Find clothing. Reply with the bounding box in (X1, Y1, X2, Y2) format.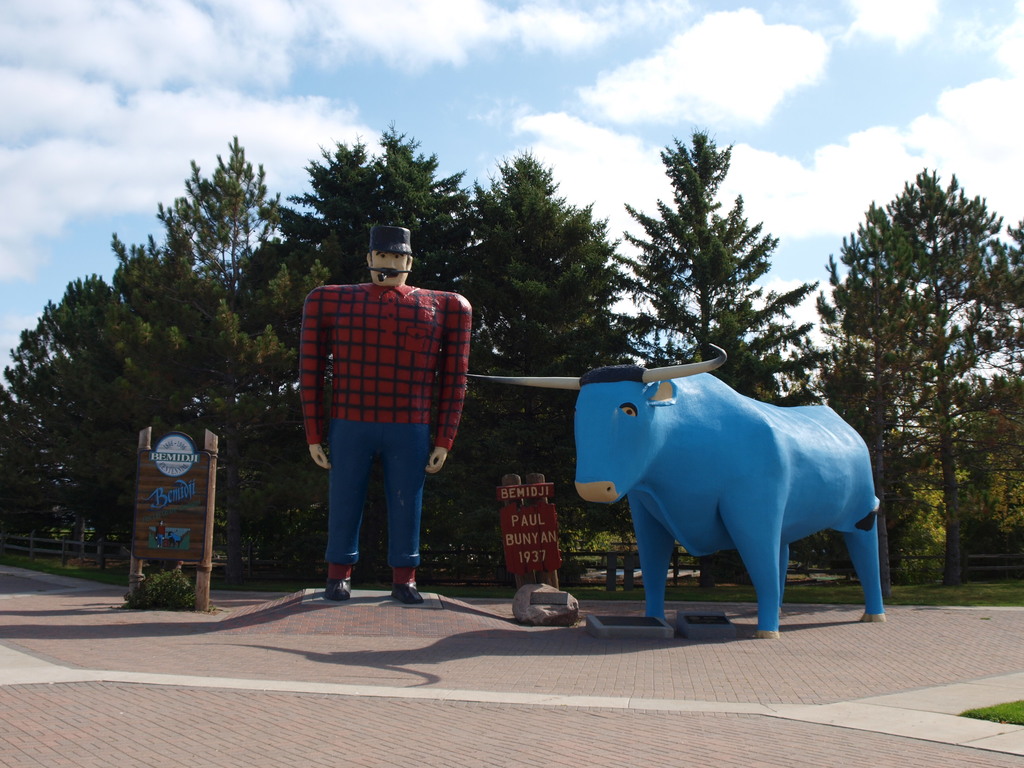
(300, 252, 475, 550).
